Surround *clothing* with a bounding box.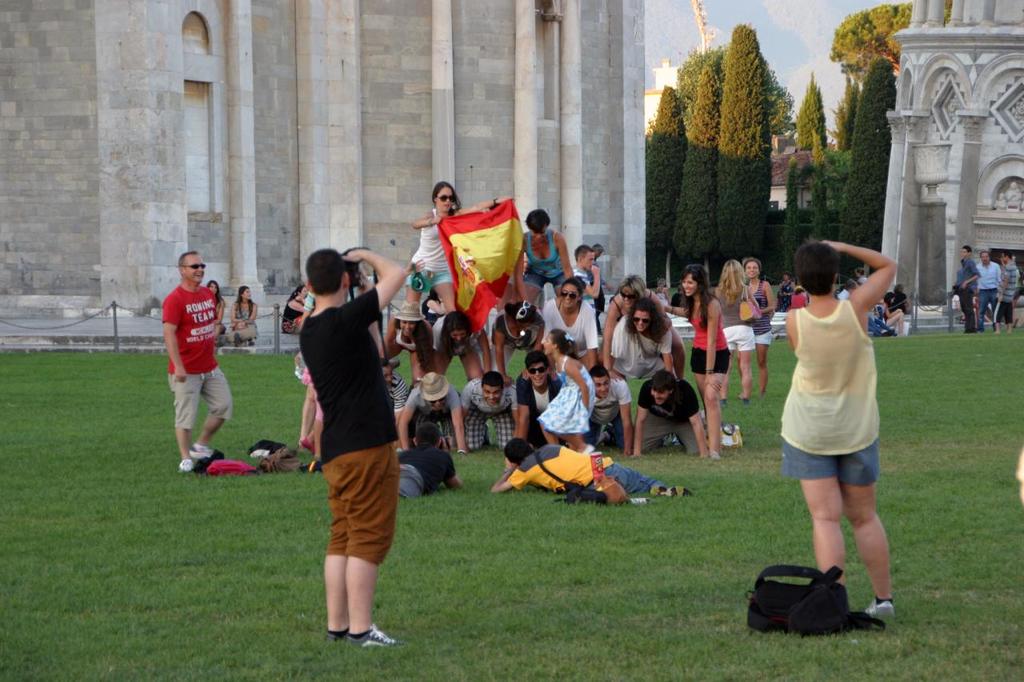
left=283, top=297, right=303, bottom=333.
